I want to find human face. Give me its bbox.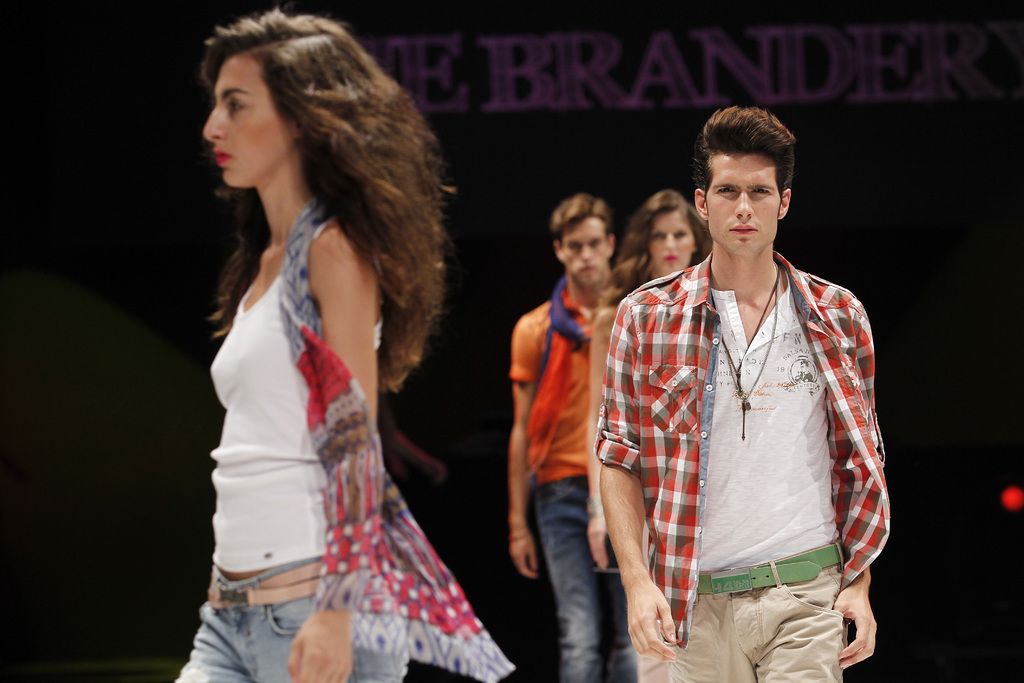
556,219,606,278.
